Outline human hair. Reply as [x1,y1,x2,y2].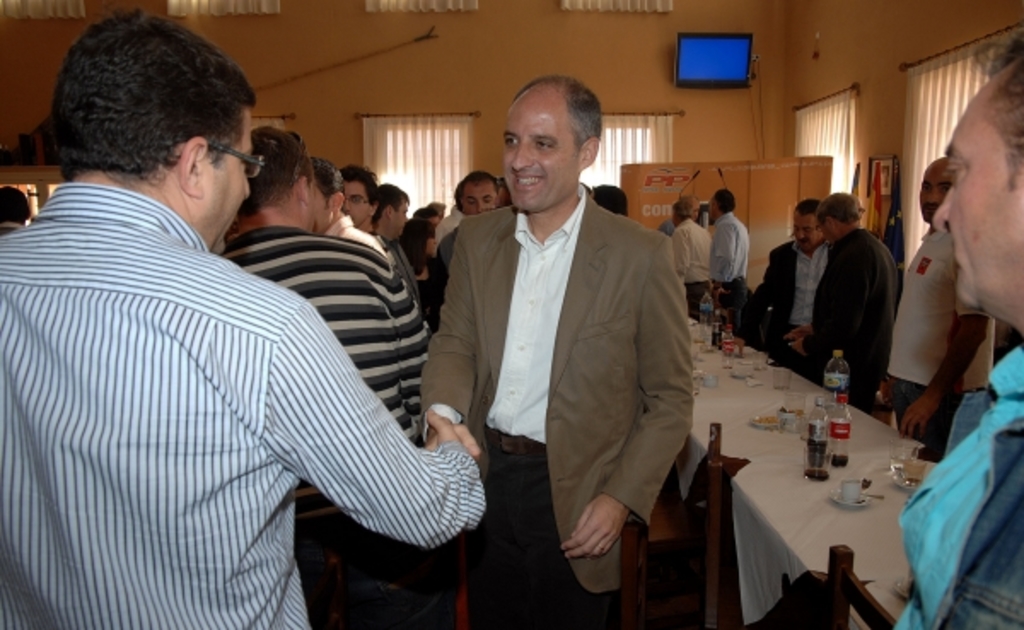
[0,183,34,227].
